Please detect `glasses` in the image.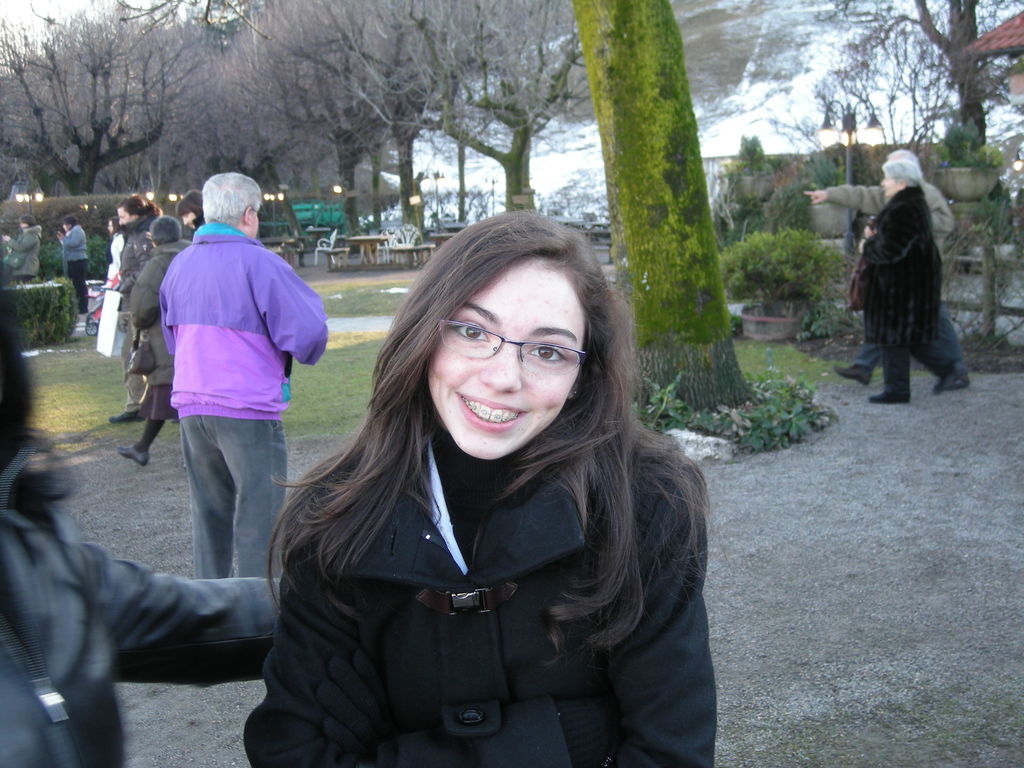
region(433, 326, 577, 381).
